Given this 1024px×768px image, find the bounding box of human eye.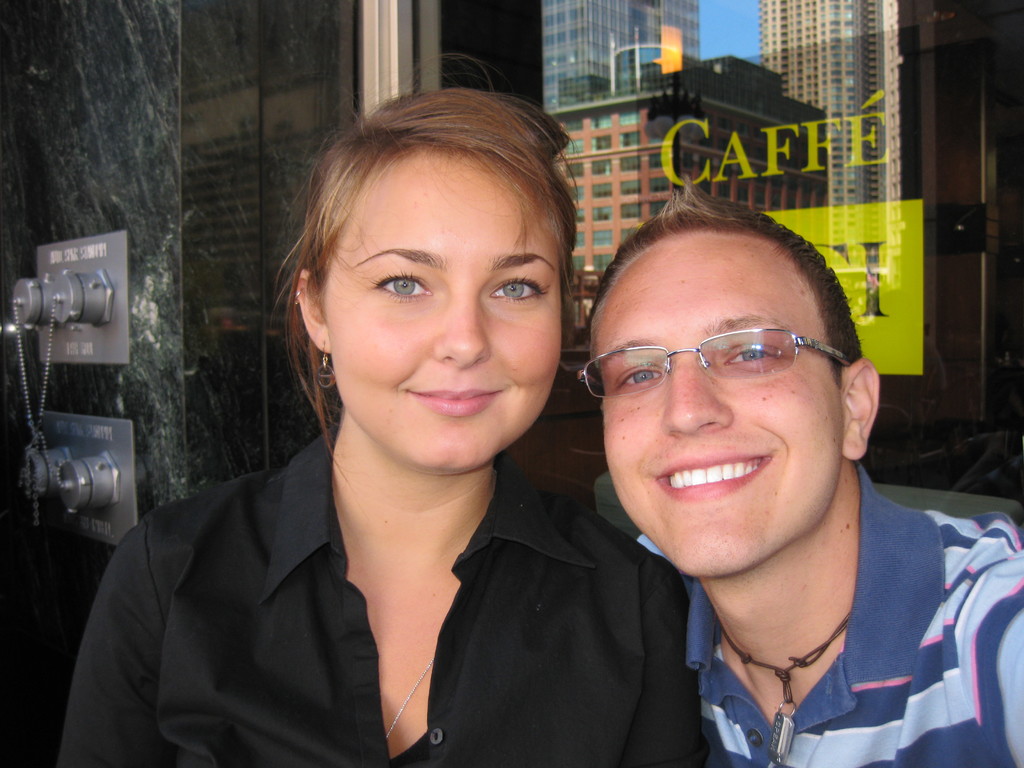
select_region(723, 341, 789, 374).
